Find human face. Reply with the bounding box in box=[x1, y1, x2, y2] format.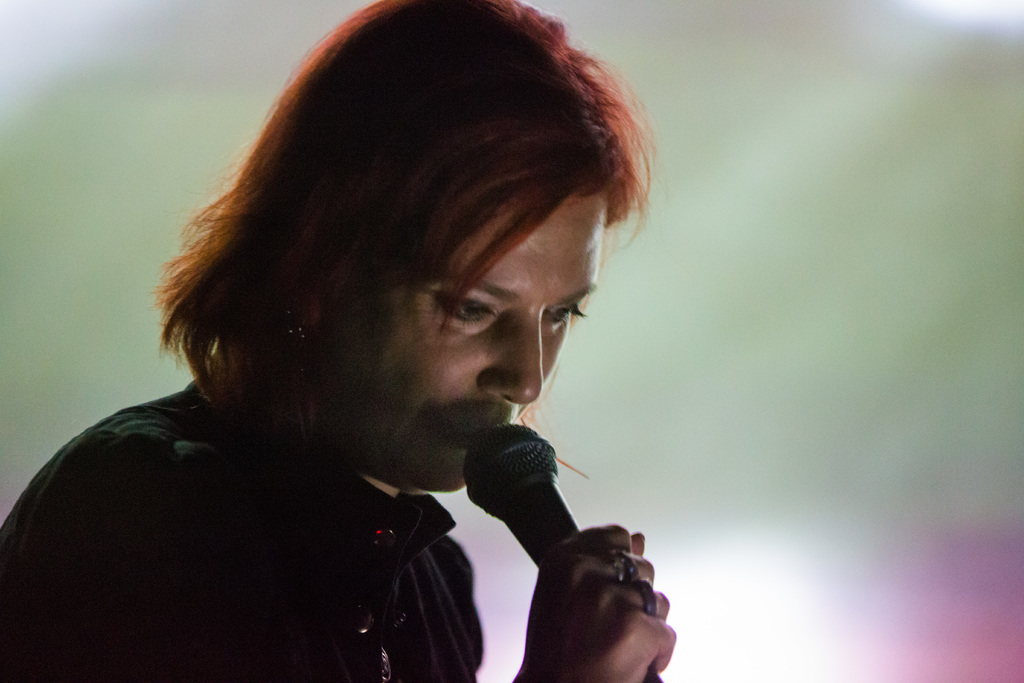
box=[315, 185, 605, 490].
